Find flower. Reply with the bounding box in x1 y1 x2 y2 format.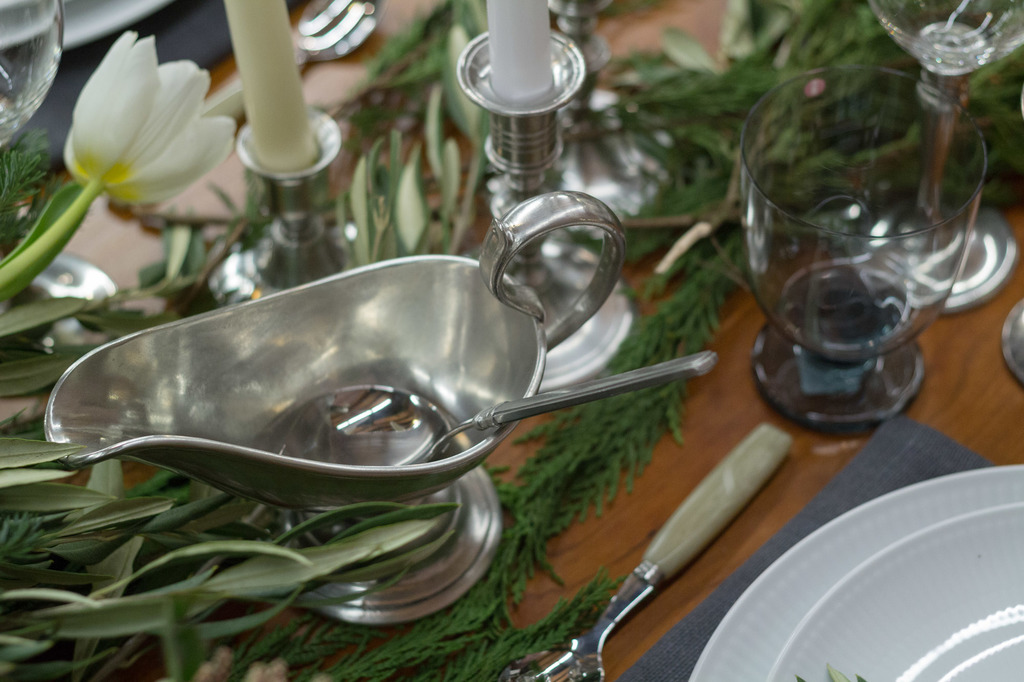
44 37 232 228.
